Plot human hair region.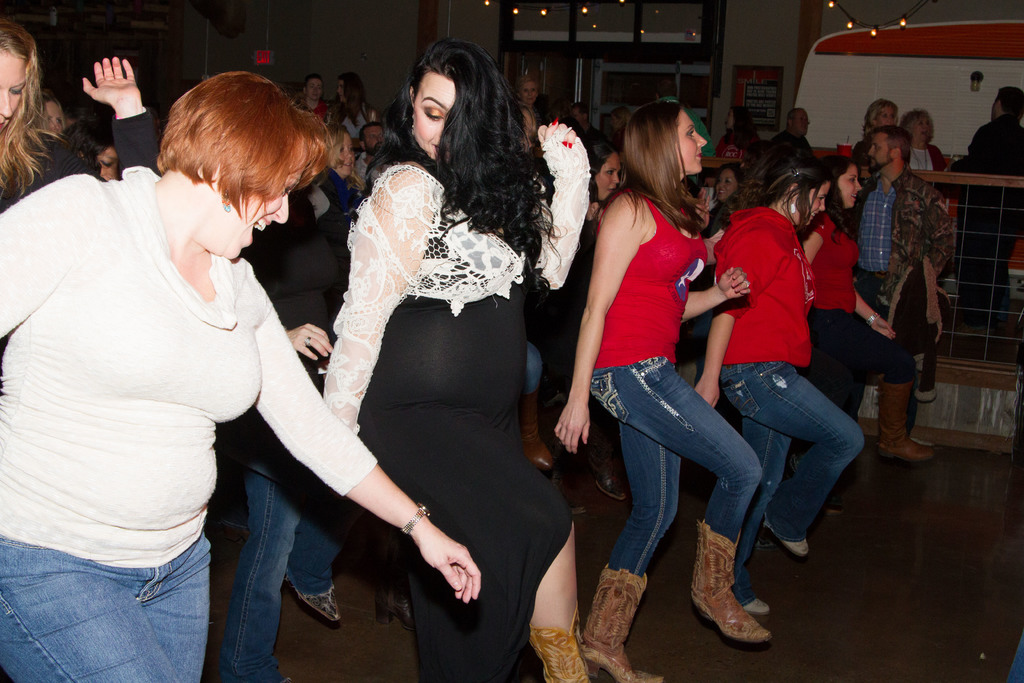
Plotted at <bbox>511, 70, 538, 95</bbox>.
